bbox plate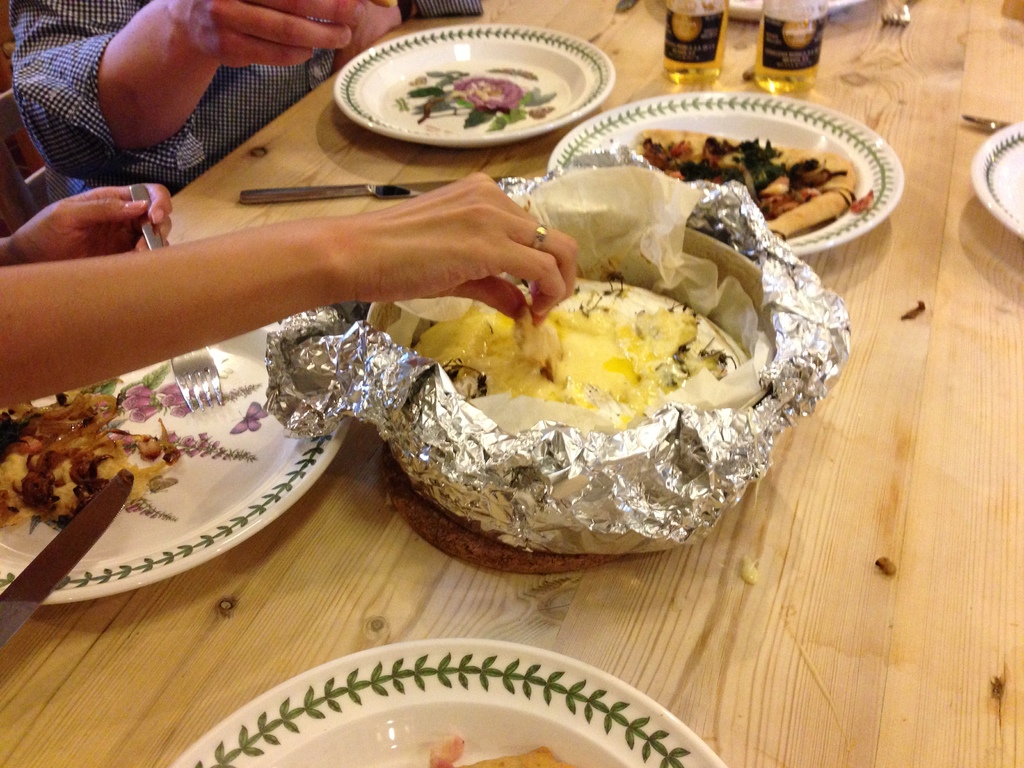
bbox(161, 636, 736, 767)
